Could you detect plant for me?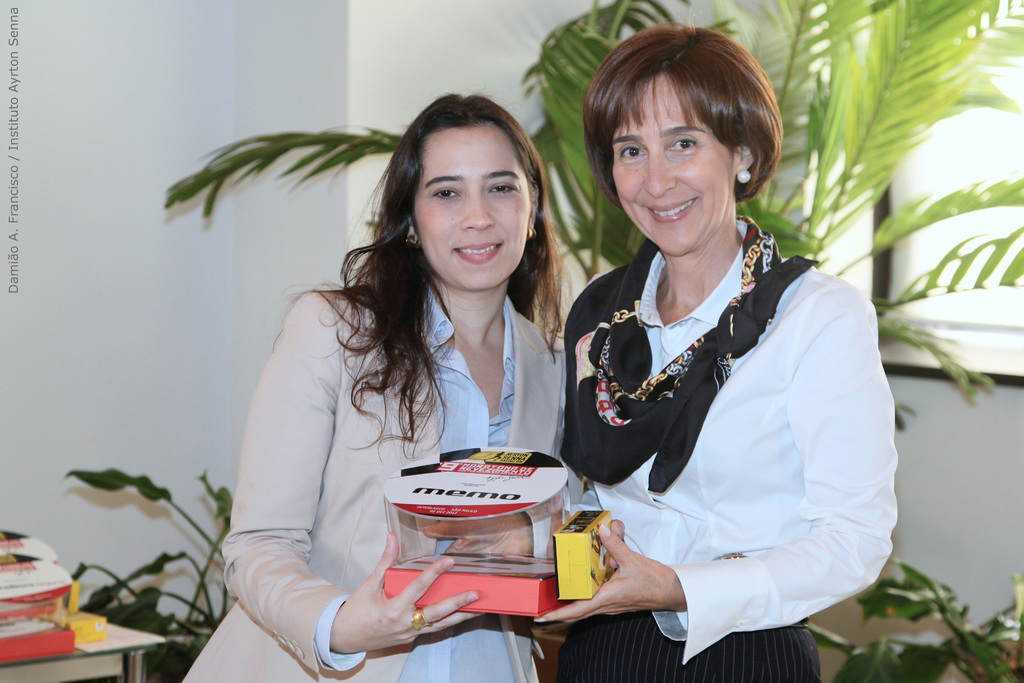
Detection result: [left=63, top=466, right=234, bottom=682].
